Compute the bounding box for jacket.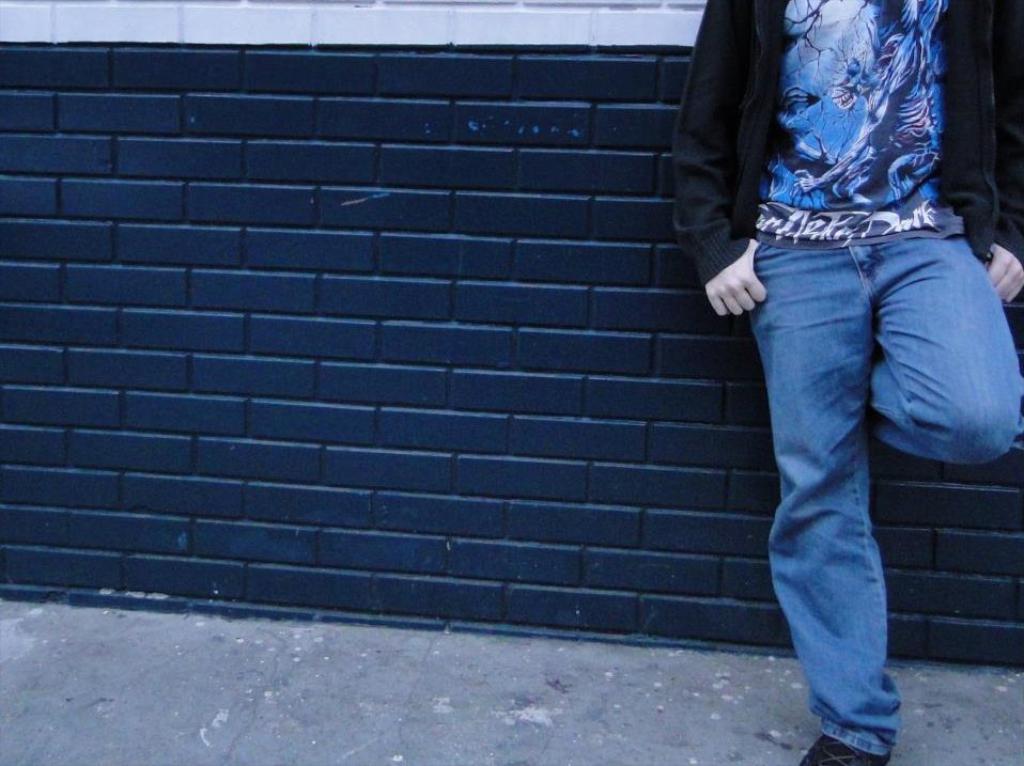
<bbox>655, 13, 984, 261</bbox>.
